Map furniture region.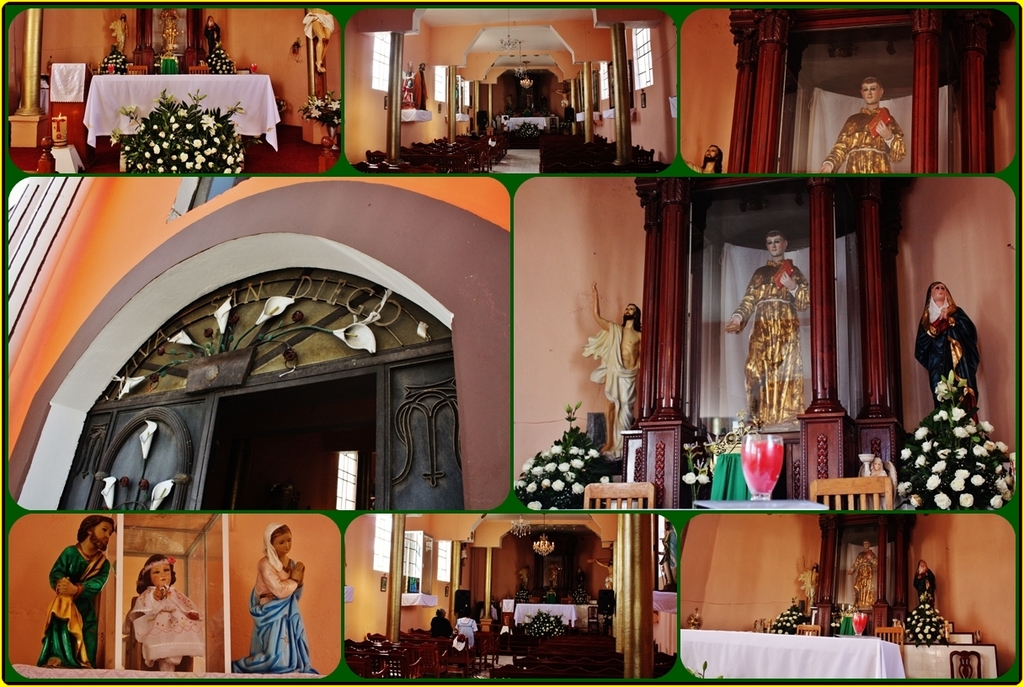
Mapped to bbox=[45, 60, 88, 164].
